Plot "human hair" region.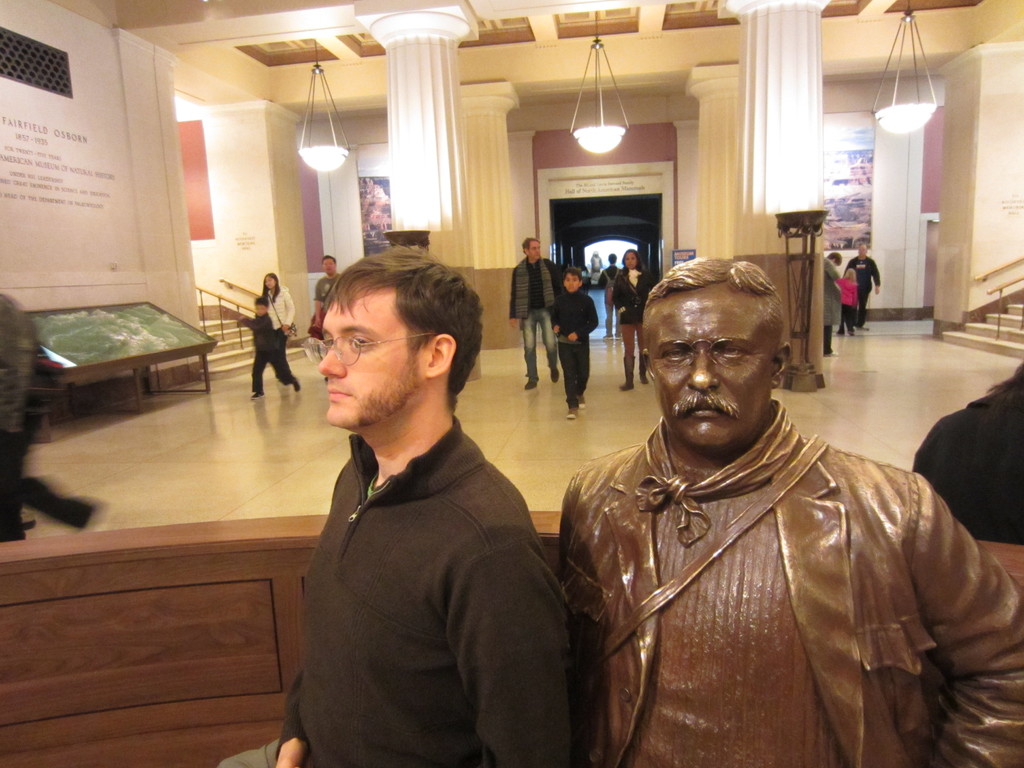
Plotted at [252,294,268,301].
